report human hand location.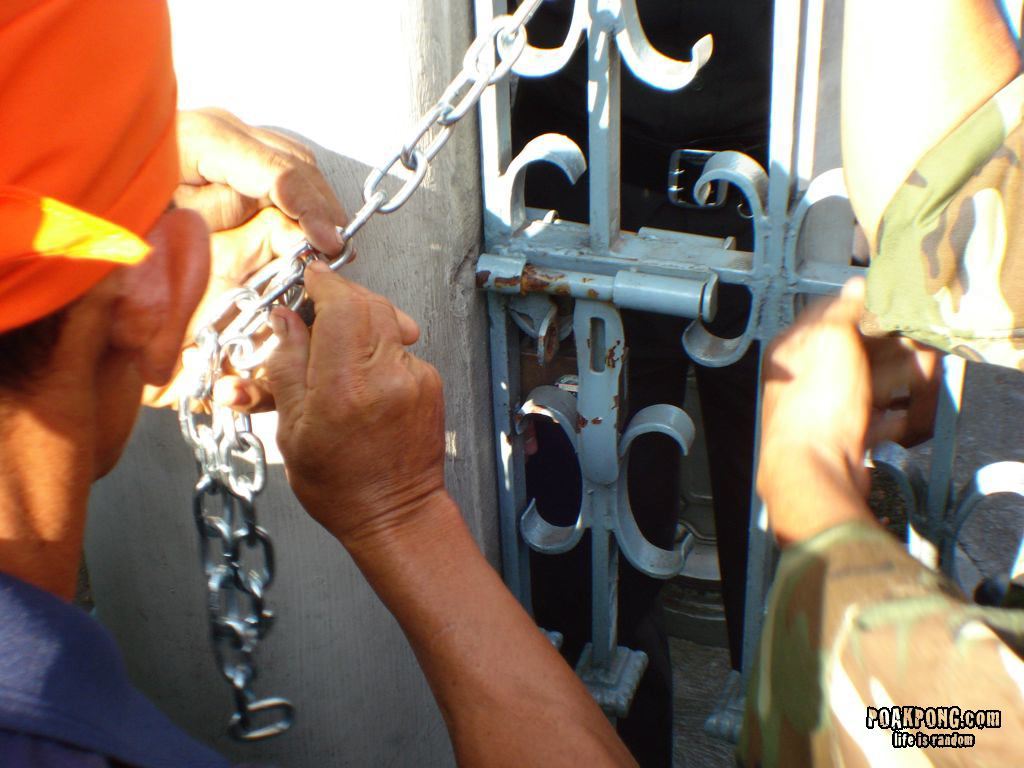
Report: [520,351,574,454].
